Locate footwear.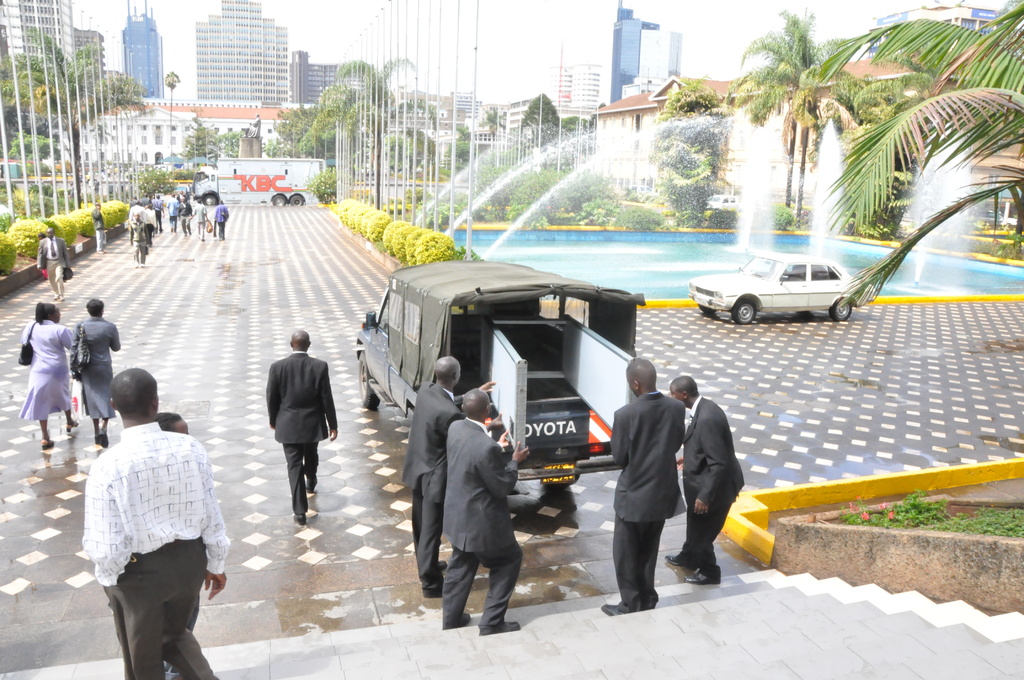
Bounding box: bbox=[141, 257, 143, 266].
